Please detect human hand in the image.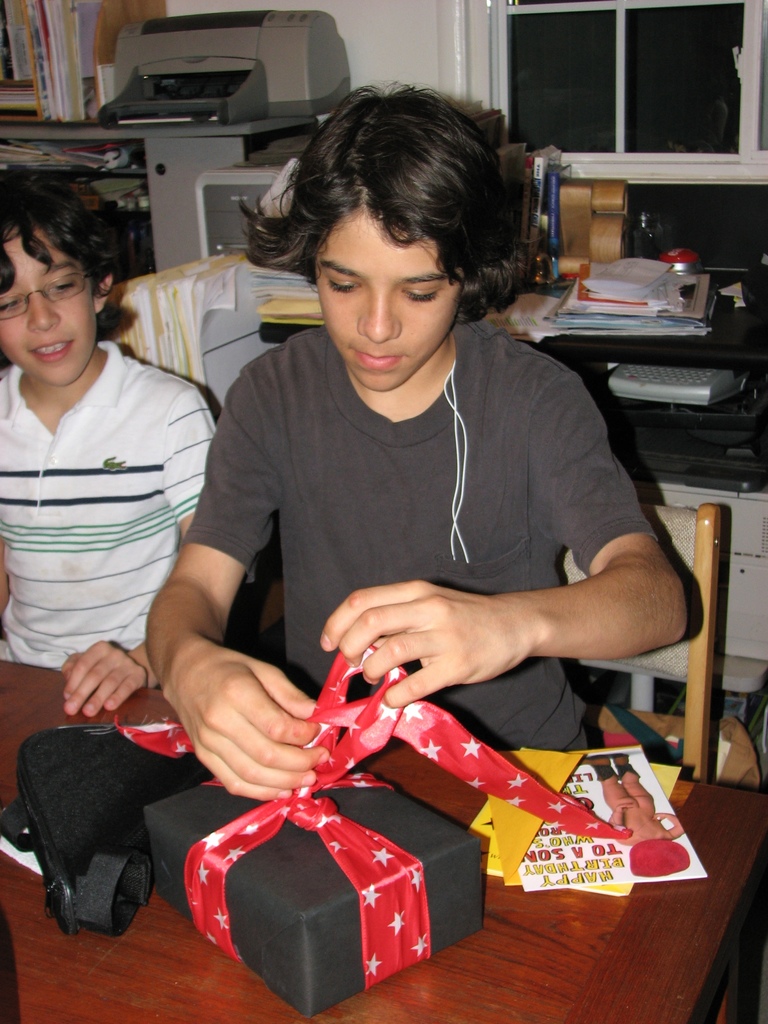
bbox(51, 641, 145, 734).
